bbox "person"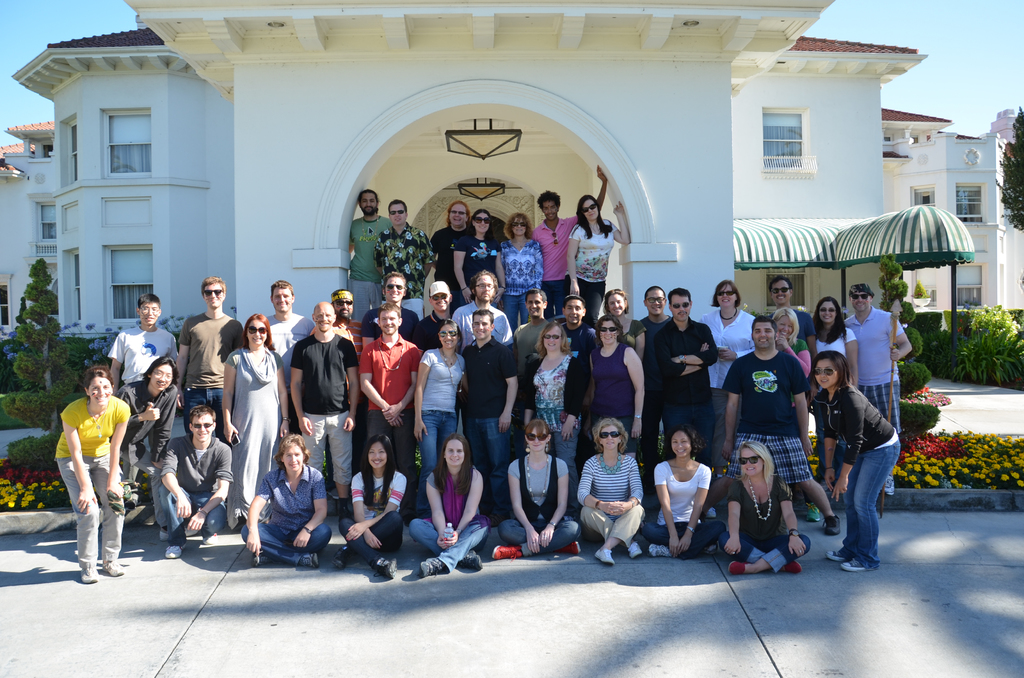
(570,408,646,571)
